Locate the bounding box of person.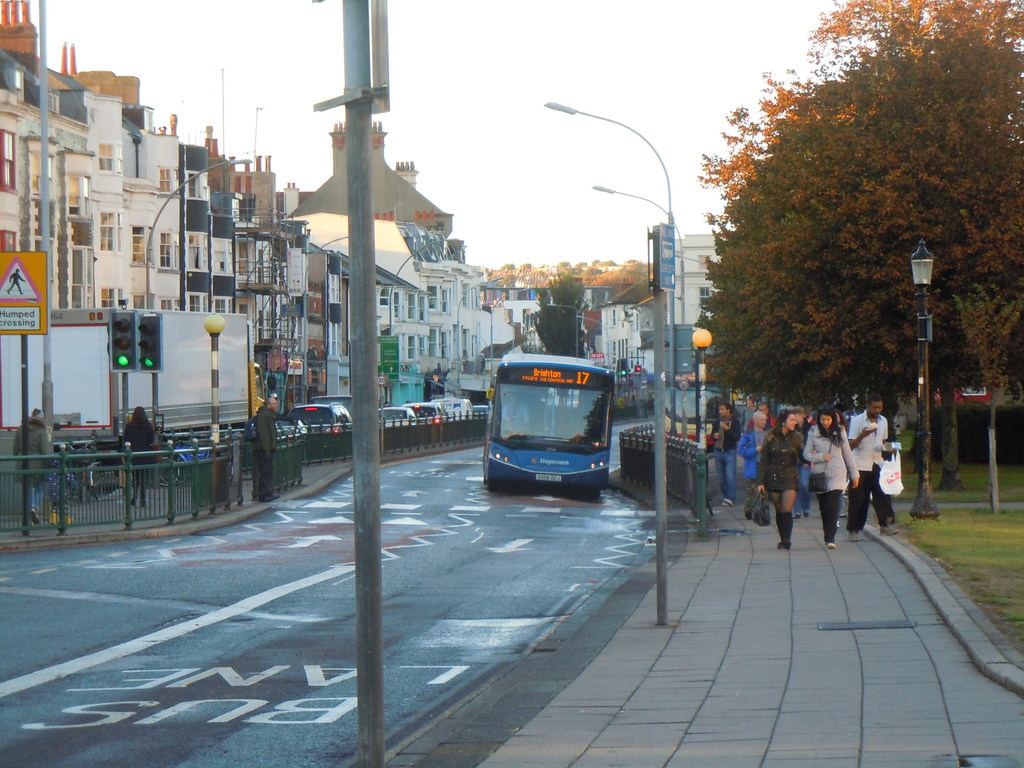
Bounding box: left=756, top=408, right=803, bottom=547.
